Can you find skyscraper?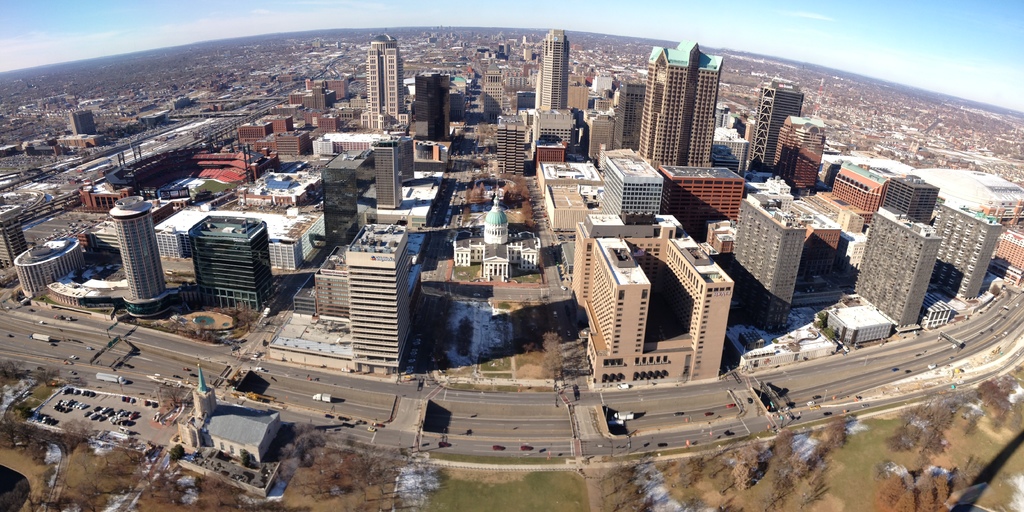
Yes, bounding box: box=[639, 41, 721, 166].
